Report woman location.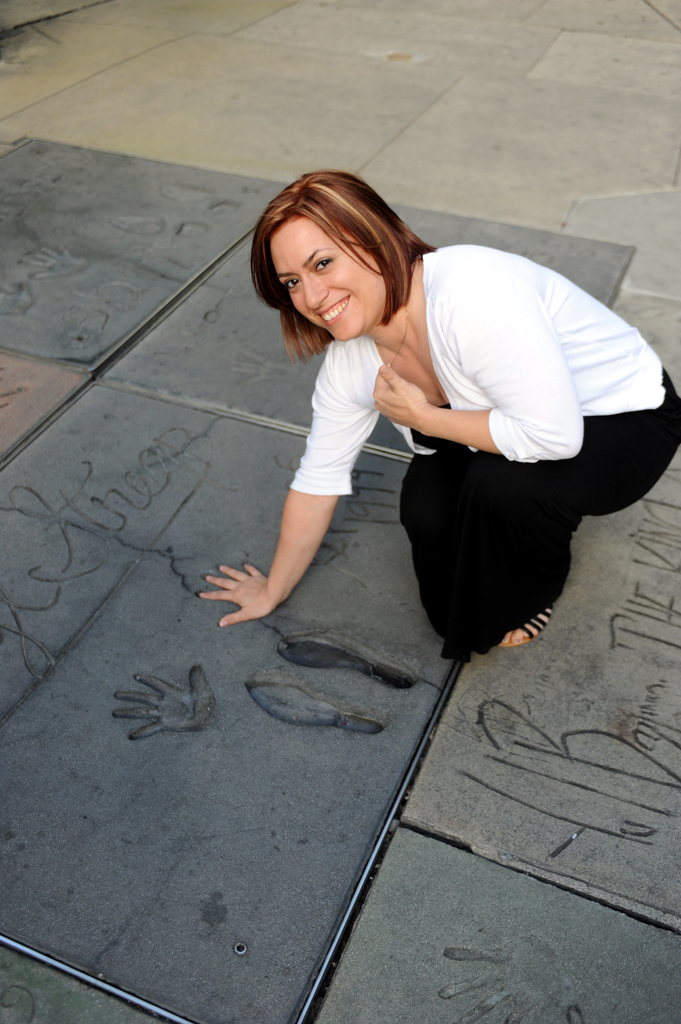
Report: (196, 175, 621, 697).
